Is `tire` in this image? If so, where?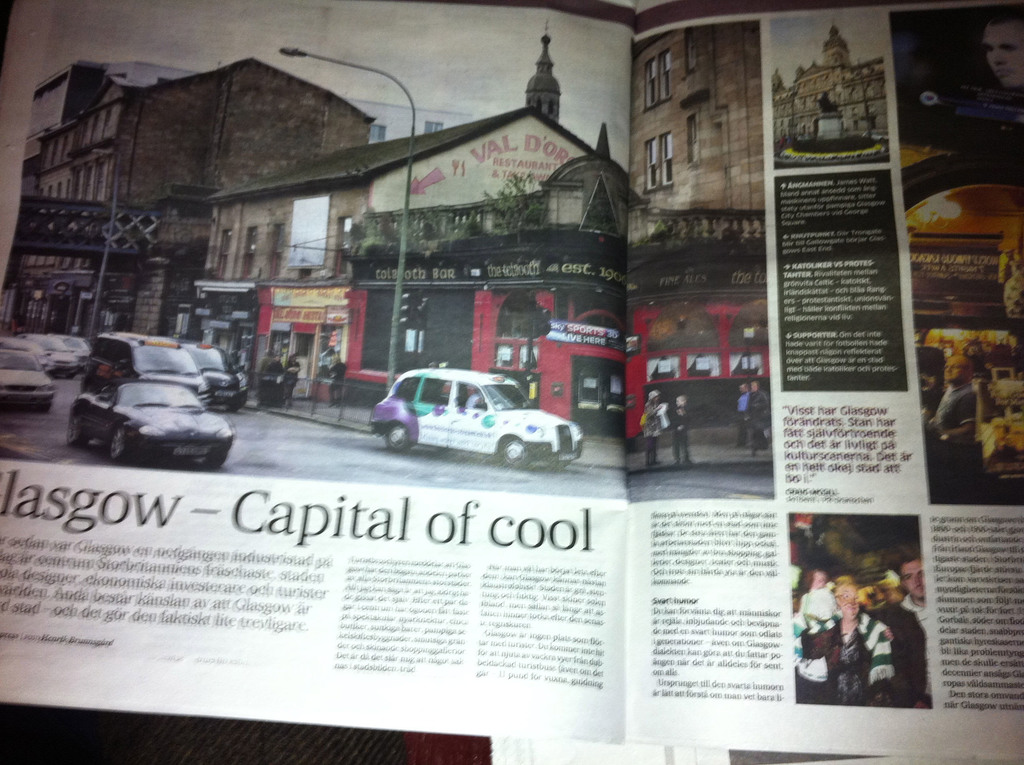
Yes, at <bbox>385, 423, 404, 448</bbox>.
